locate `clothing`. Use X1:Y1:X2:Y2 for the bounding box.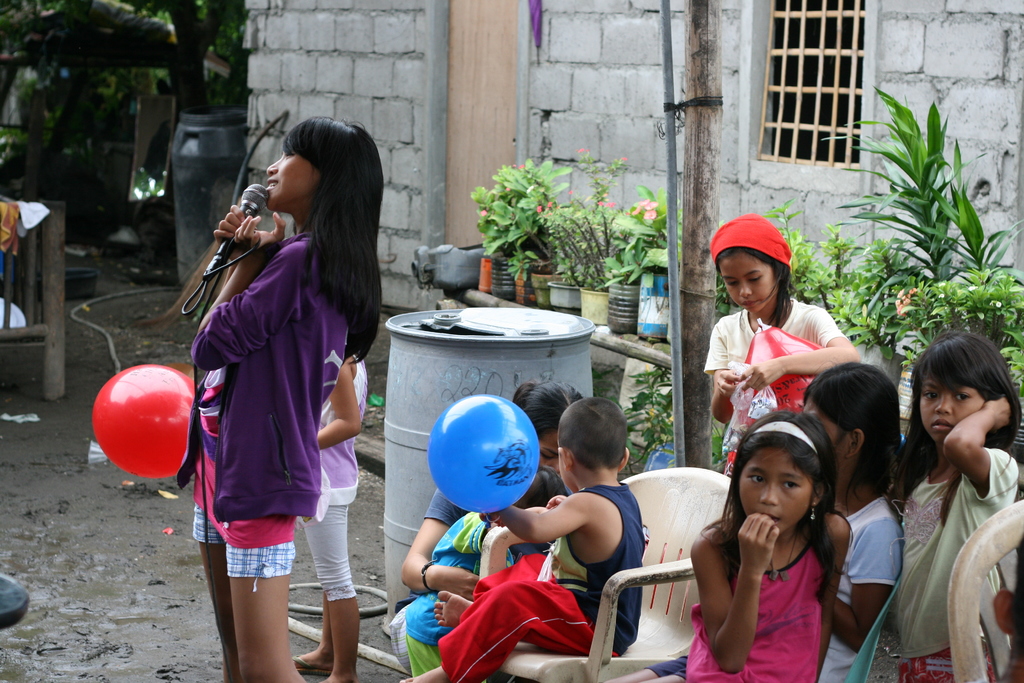
705:293:842:418.
